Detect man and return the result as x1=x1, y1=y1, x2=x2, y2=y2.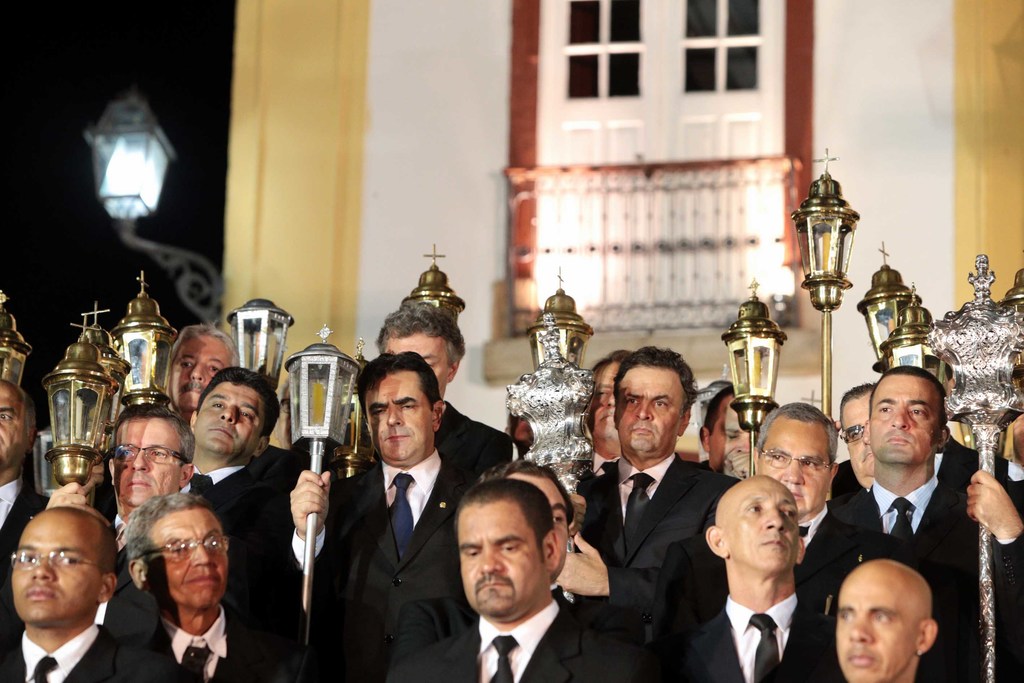
x1=675, y1=470, x2=846, y2=682.
